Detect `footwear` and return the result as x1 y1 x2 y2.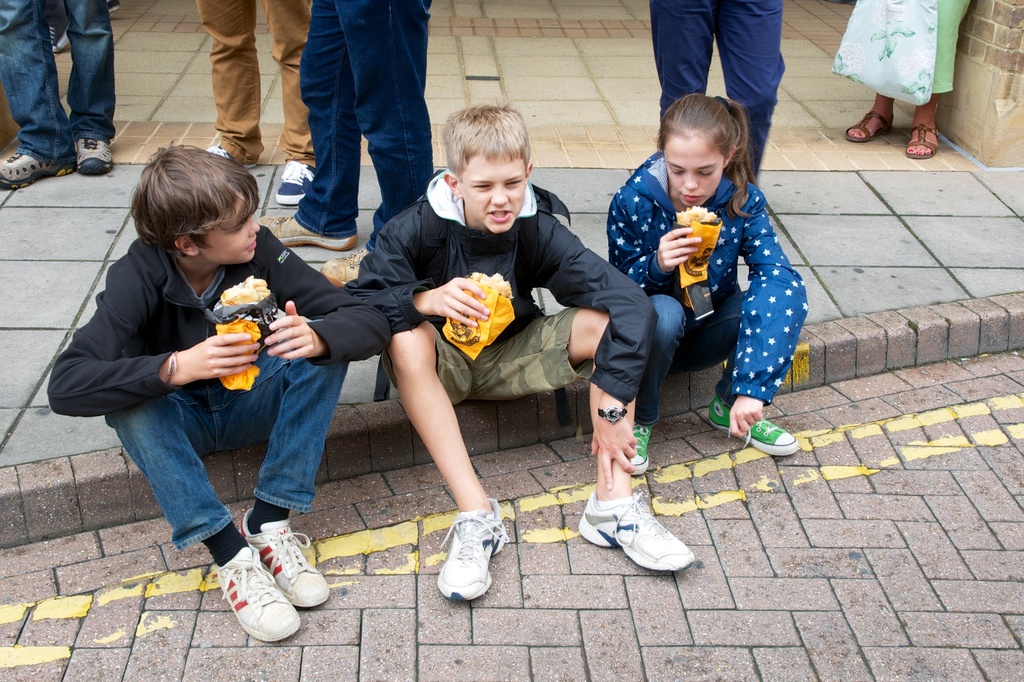
843 109 894 144.
